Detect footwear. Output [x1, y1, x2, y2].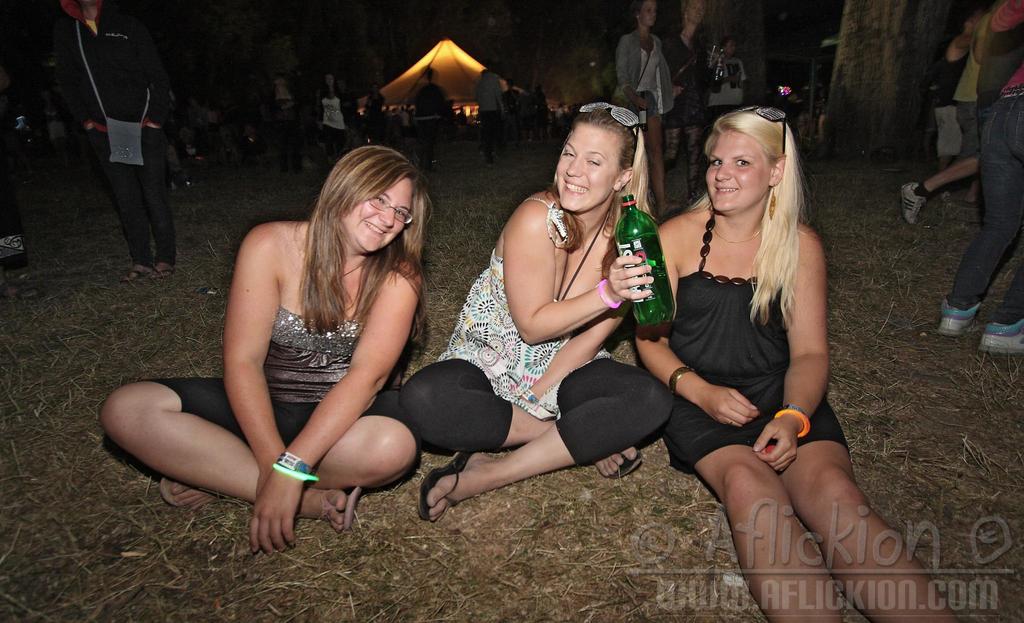
[936, 295, 984, 330].
